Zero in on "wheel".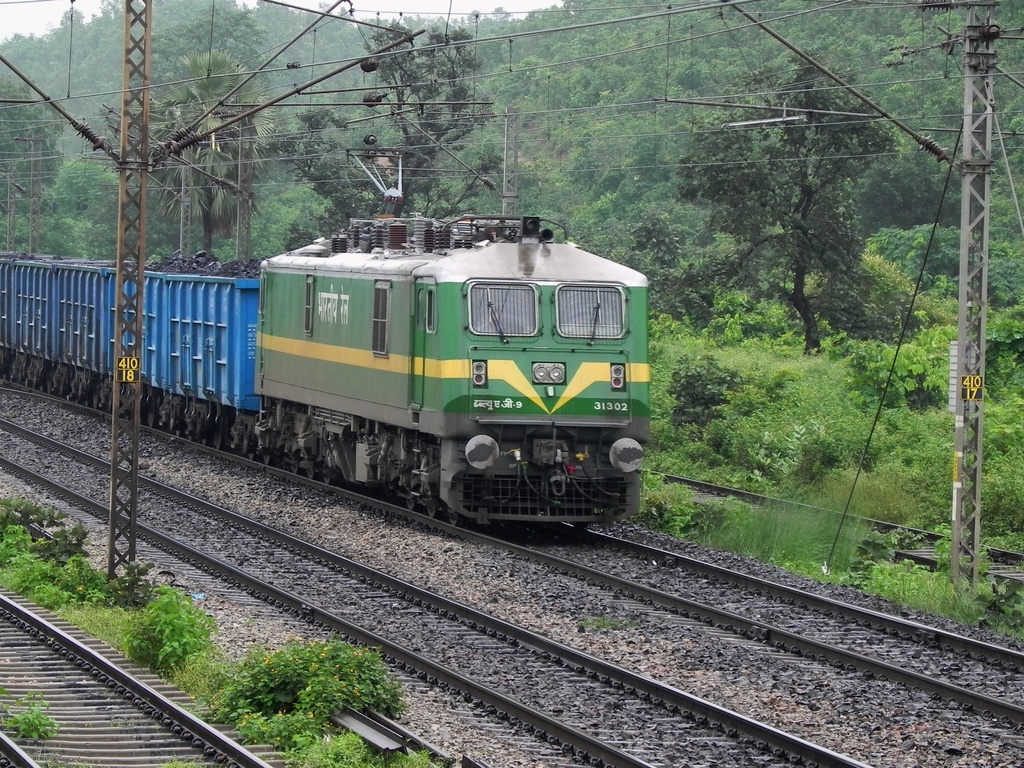
Zeroed in: l=307, t=468, r=317, b=480.
